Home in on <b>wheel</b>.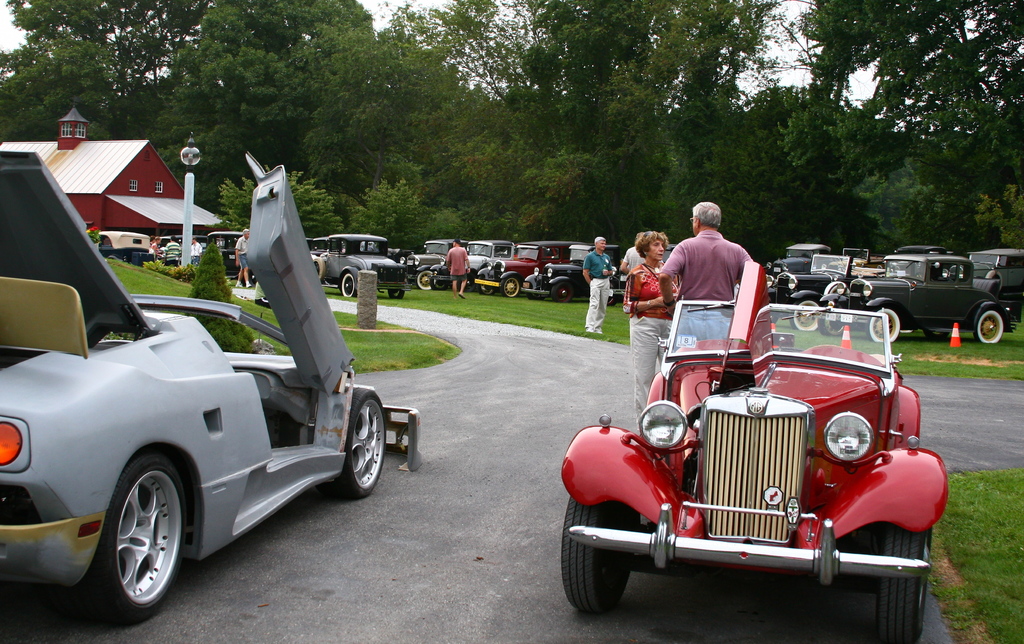
Homed in at x1=977 y1=309 x2=1004 y2=343.
